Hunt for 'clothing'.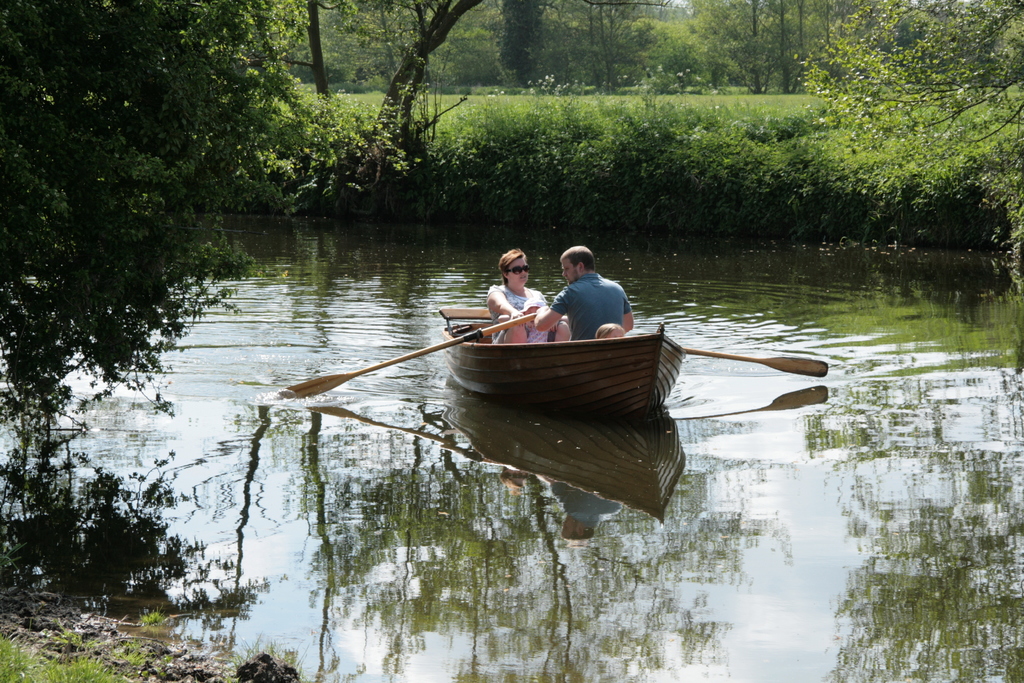
Hunted down at (left=487, top=288, right=557, bottom=338).
